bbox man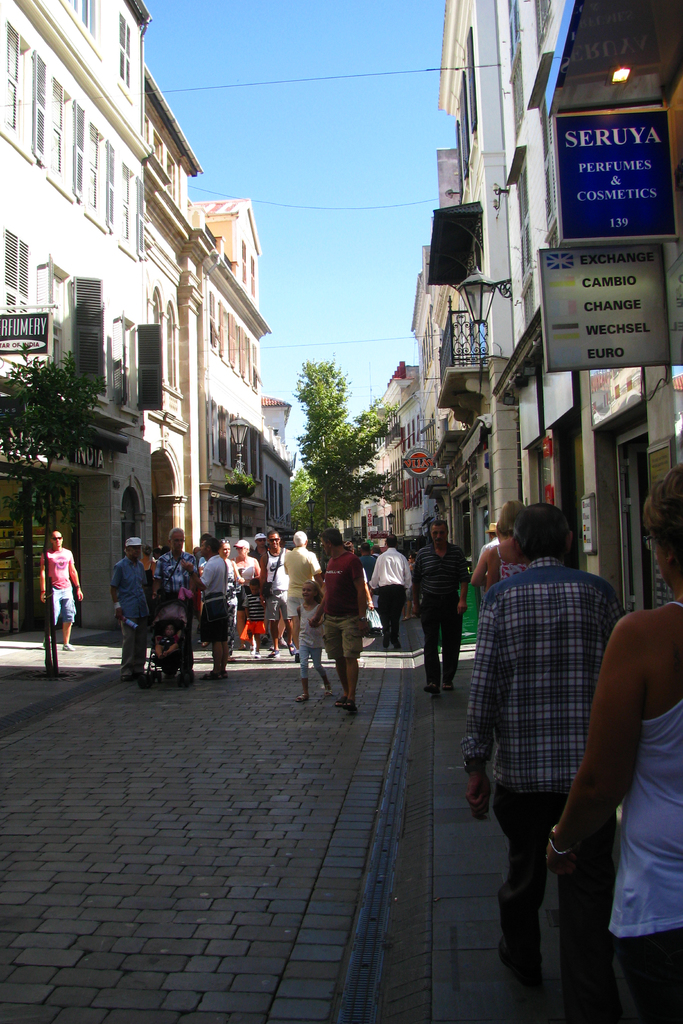
BBox(35, 522, 79, 648)
